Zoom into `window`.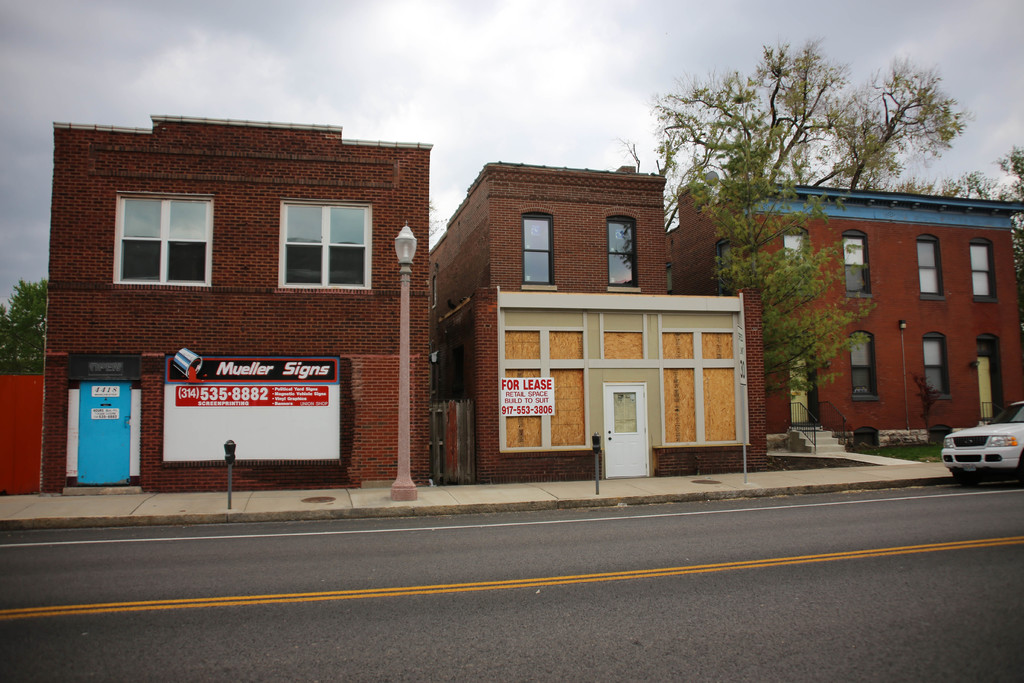
Zoom target: left=604, top=331, right=645, bottom=362.
